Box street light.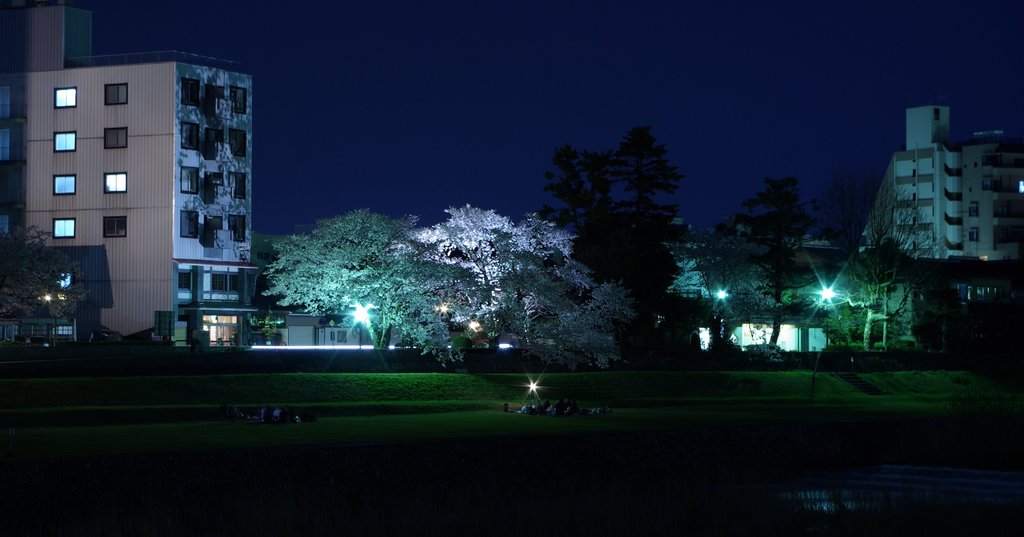
[left=712, top=284, right=728, bottom=305].
